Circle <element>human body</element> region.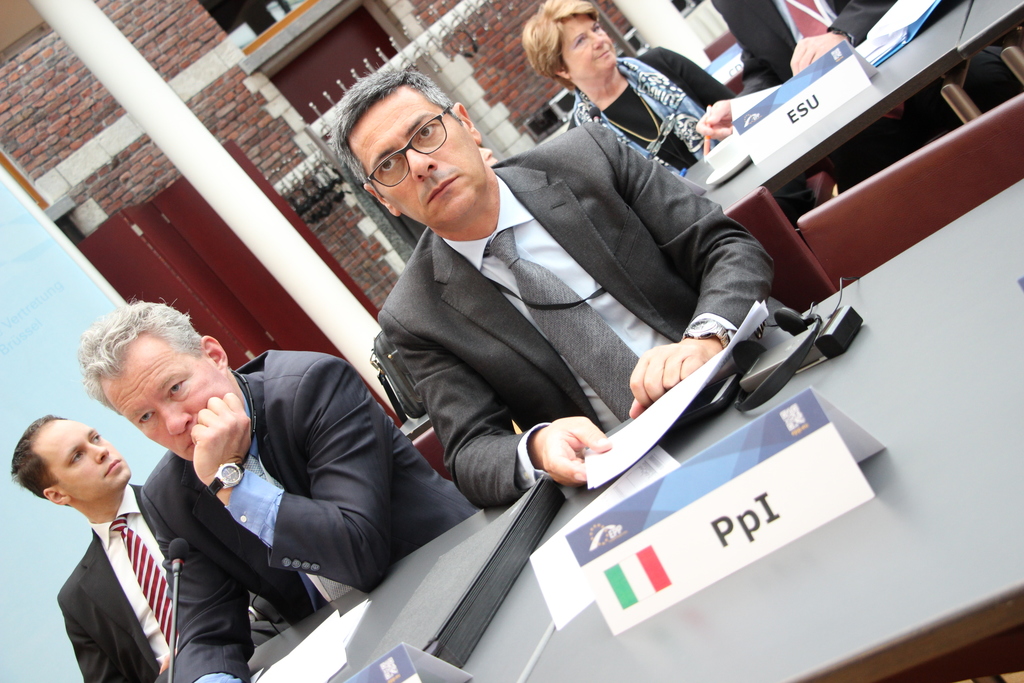
Region: <bbox>700, 0, 895, 139</bbox>.
